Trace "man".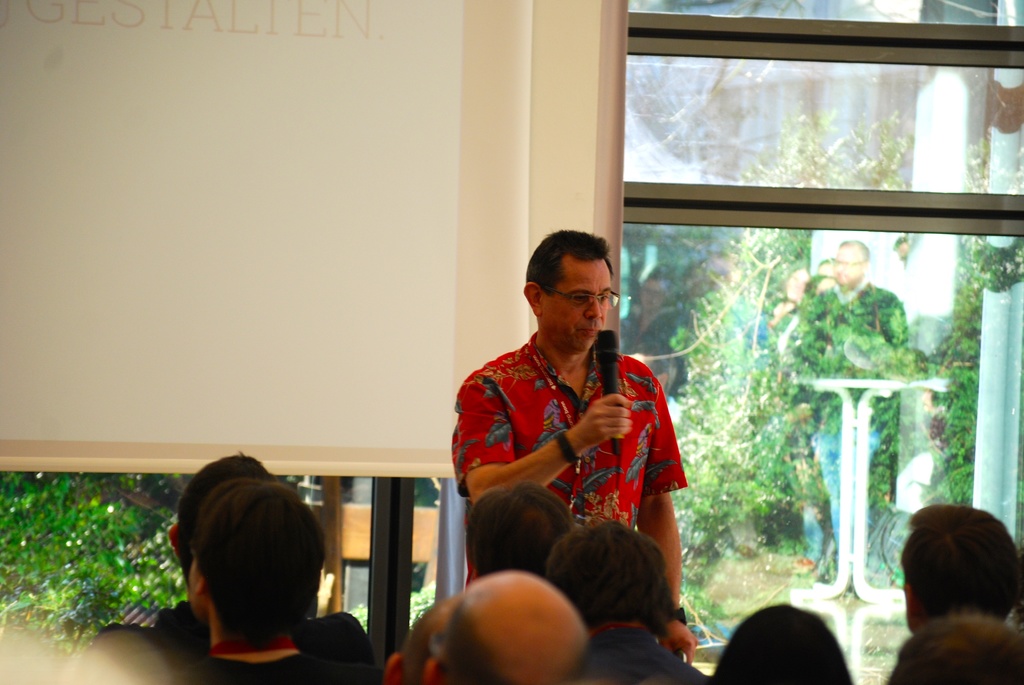
Traced to bbox(877, 505, 1023, 684).
